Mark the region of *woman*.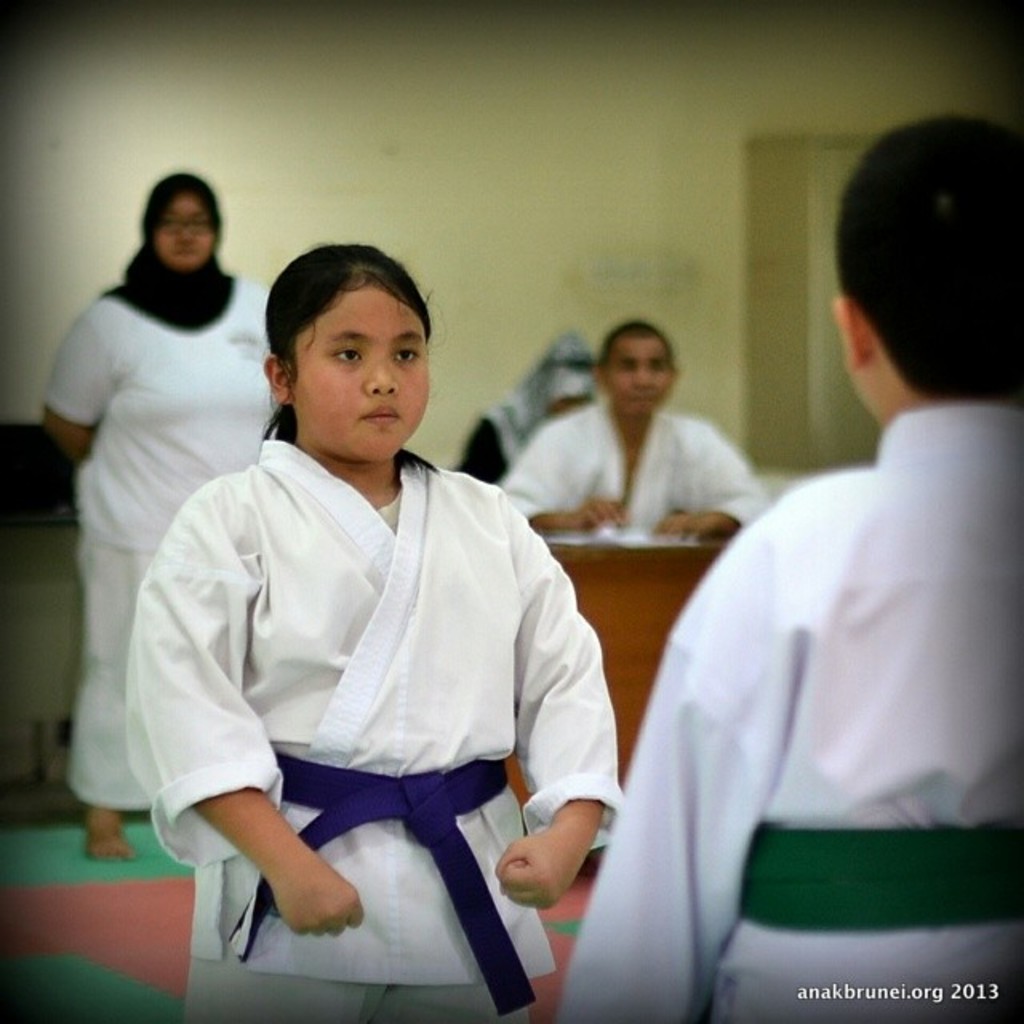
Region: select_region(35, 141, 278, 864).
